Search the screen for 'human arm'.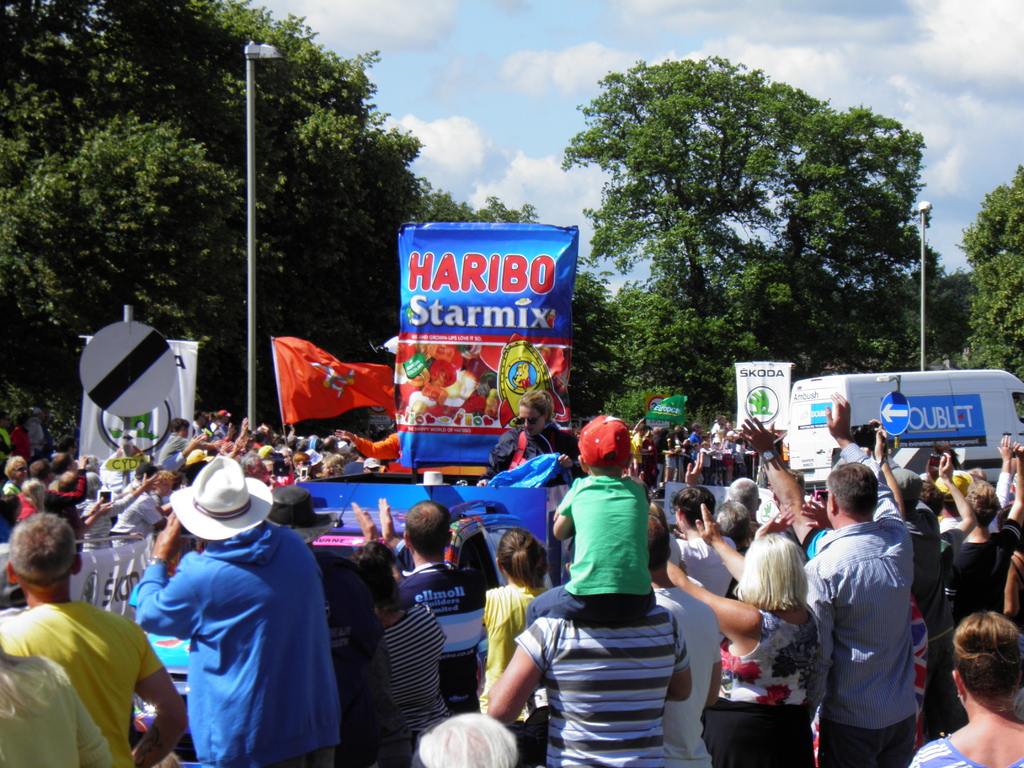
Found at detection(812, 392, 915, 545).
